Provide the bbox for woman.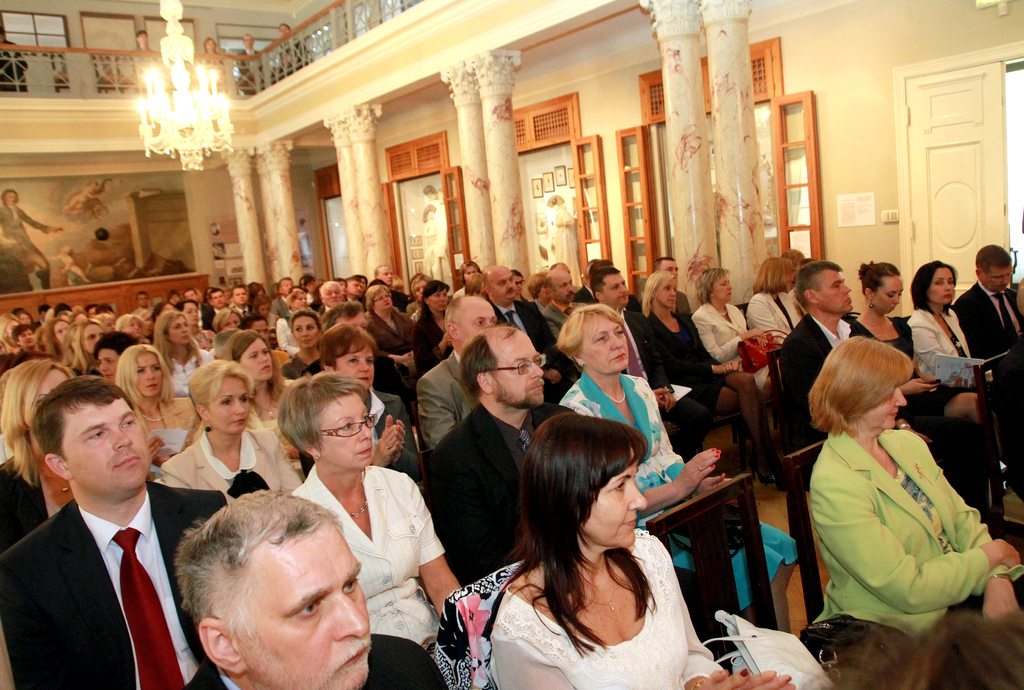
<bbox>64, 314, 116, 378</bbox>.
